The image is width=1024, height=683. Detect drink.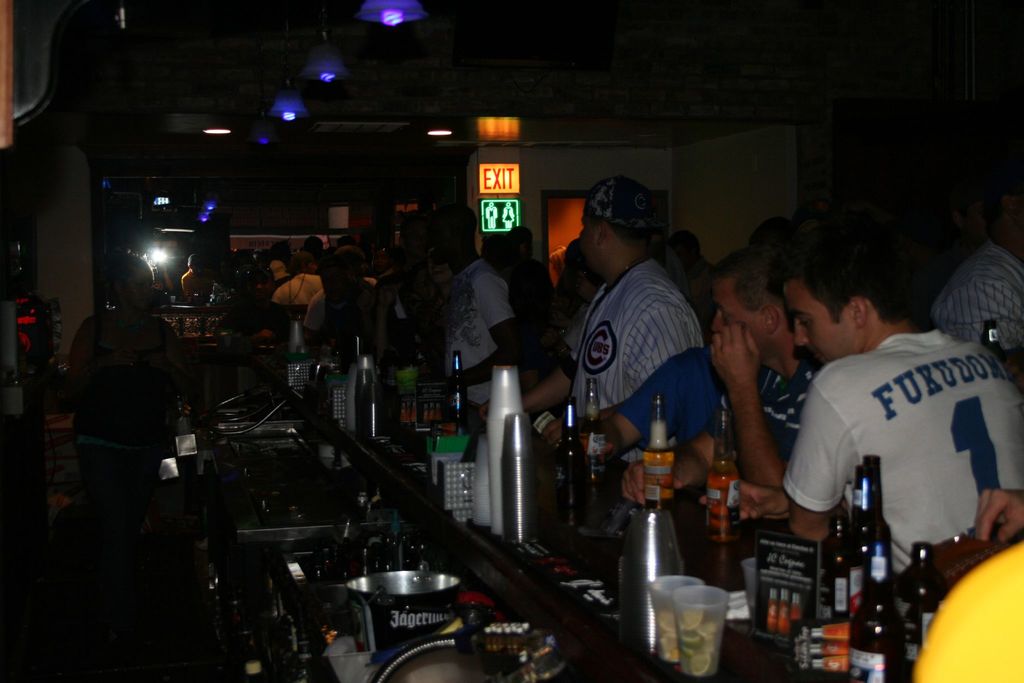
Detection: 809/653/846/671.
